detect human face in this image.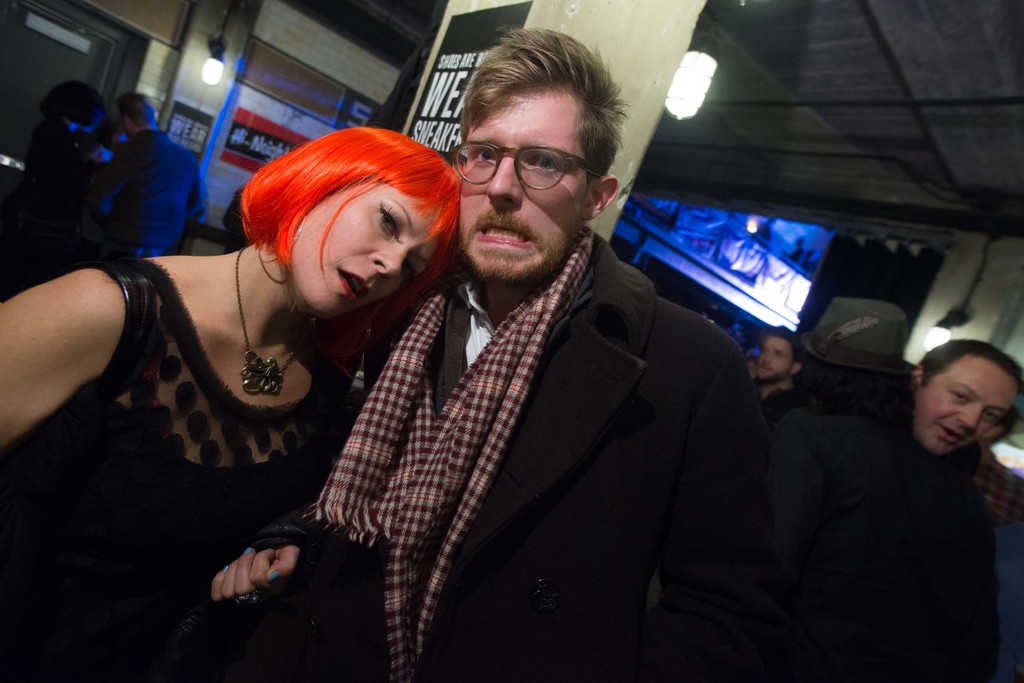
Detection: [x1=459, y1=88, x2=584, y2=278].
